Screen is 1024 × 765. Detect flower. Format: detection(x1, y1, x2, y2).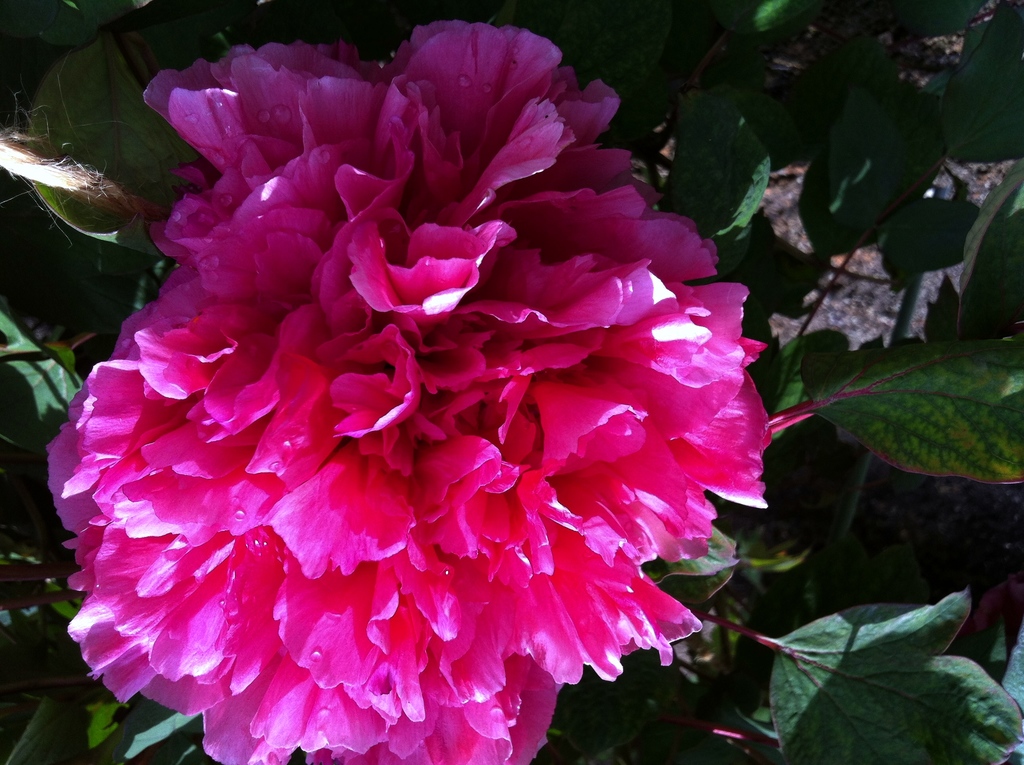
detection(45, 35, 786, 757).
